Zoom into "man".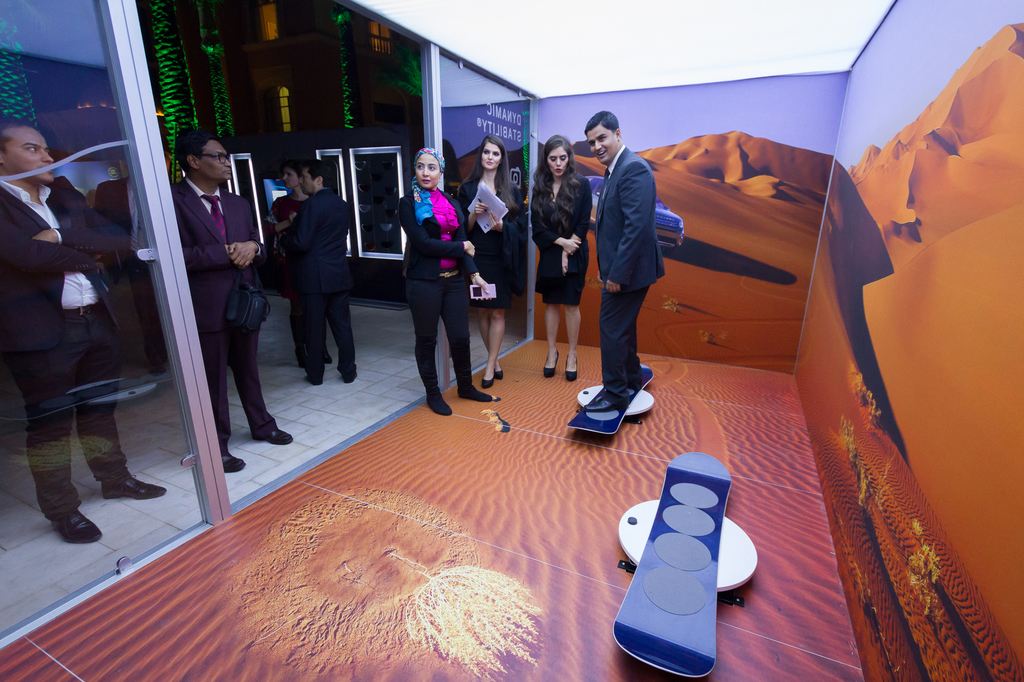
Zoom target: l=579, t=109, r=666, b=410.
